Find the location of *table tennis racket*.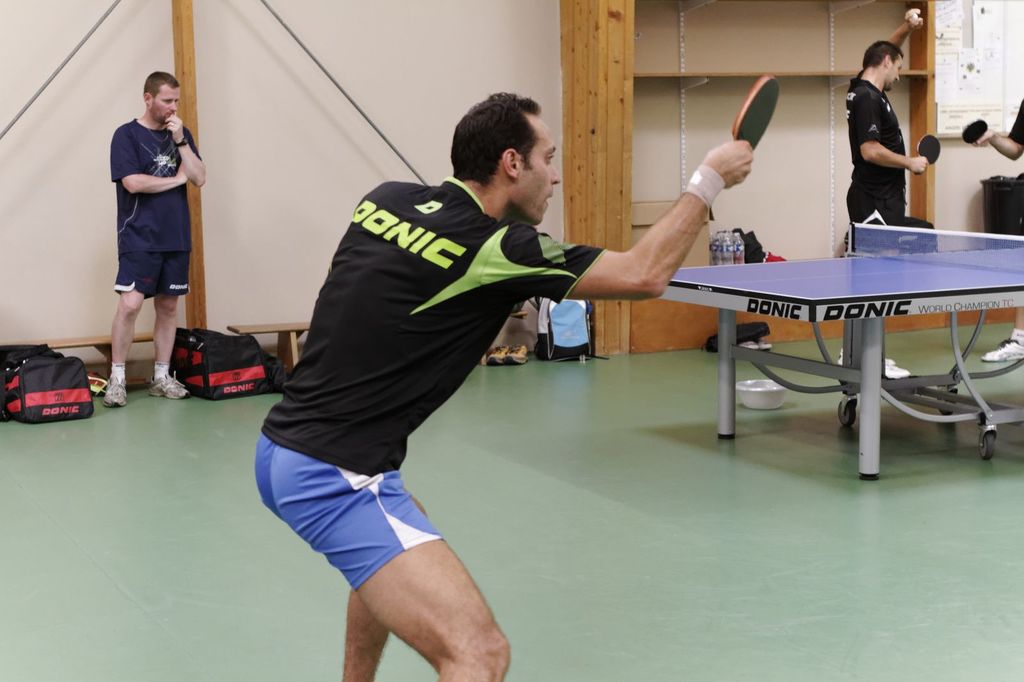
Location: <bbox>729, 72, 781, 147</bbox>.
